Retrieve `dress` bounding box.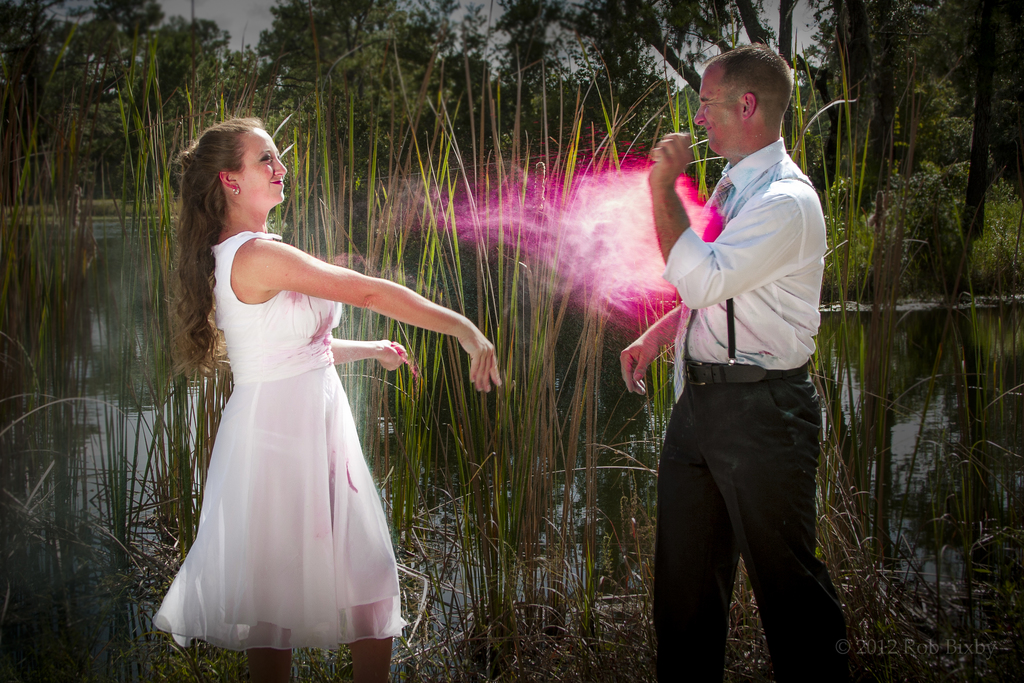
Bounding box: {"left": 152, "top": 227, "right": 407, "bottom": 654}.
